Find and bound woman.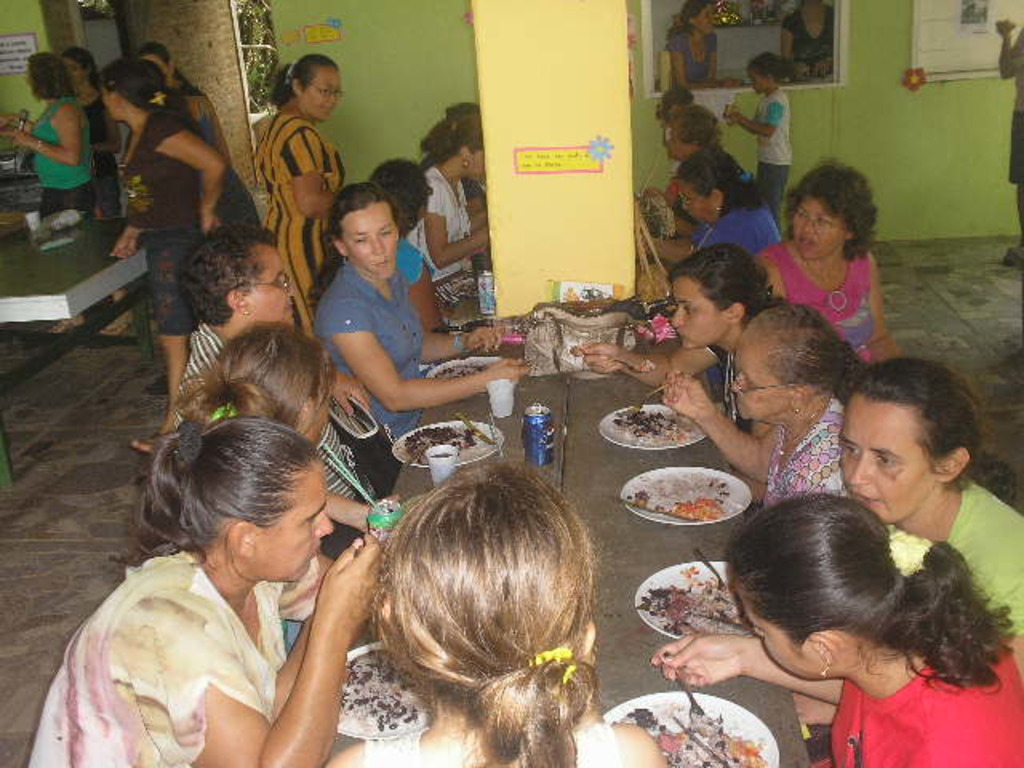
Bound: <region>2, 38, 112, 229</region>.
